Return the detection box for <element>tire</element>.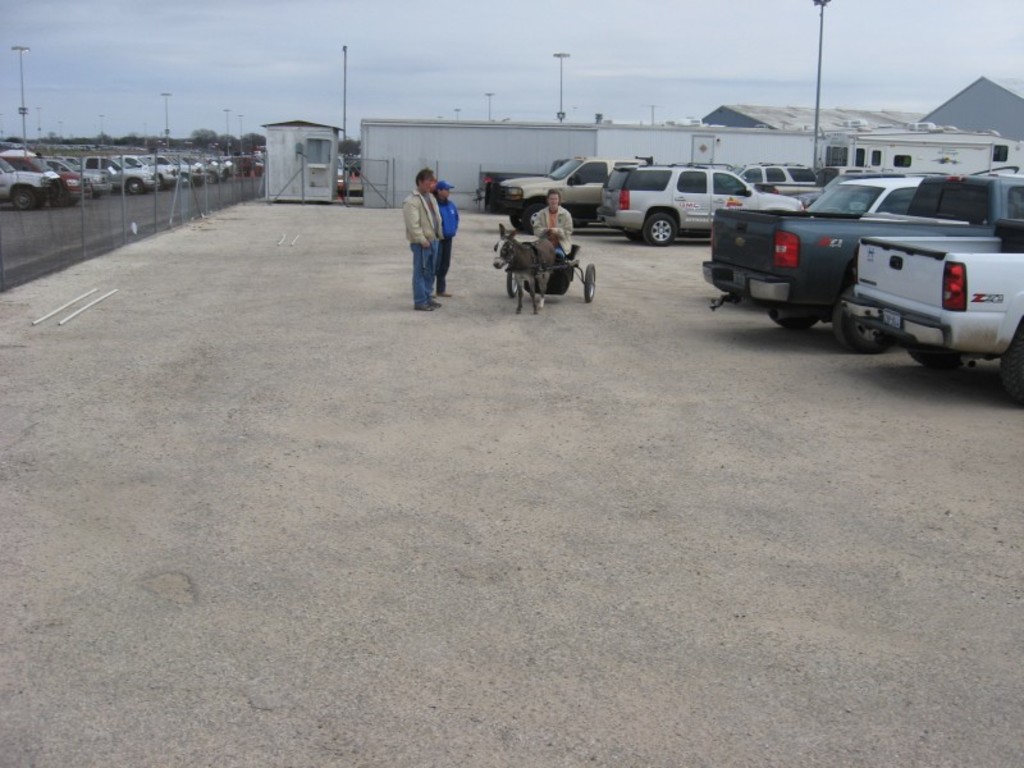
(x1=124, y1=177, x2=145, y2=195).
